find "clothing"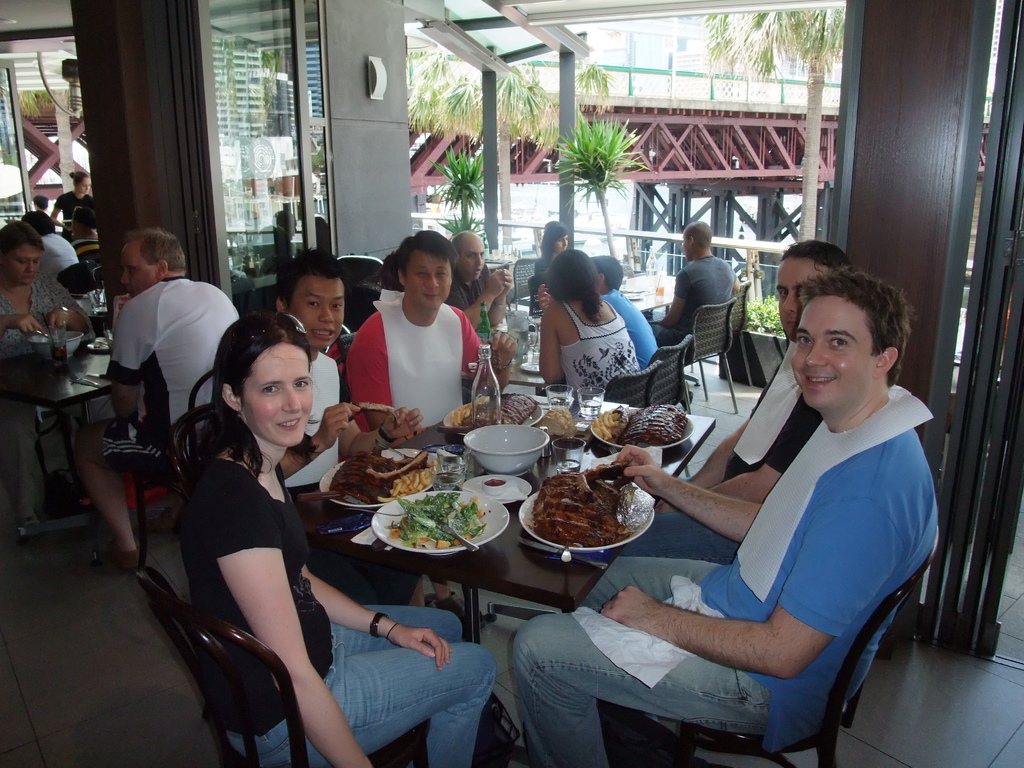
select_region(52, 192, 91, 238)
